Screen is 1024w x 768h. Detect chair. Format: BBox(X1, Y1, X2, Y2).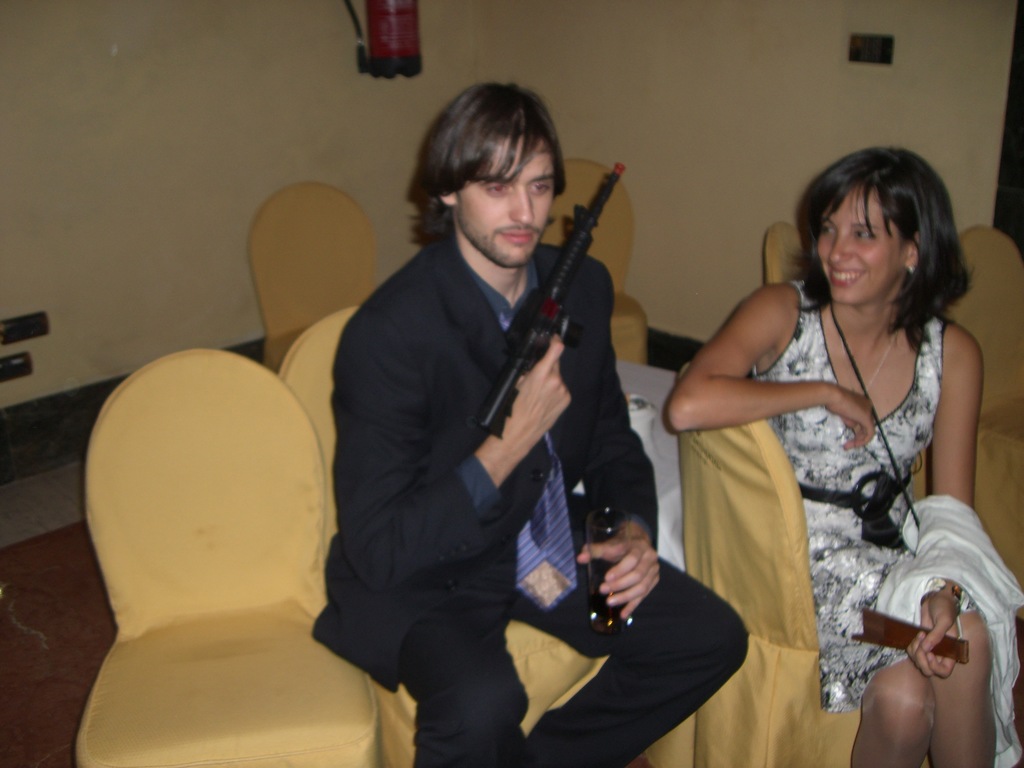
BBox(767, 214, 809, 288).
